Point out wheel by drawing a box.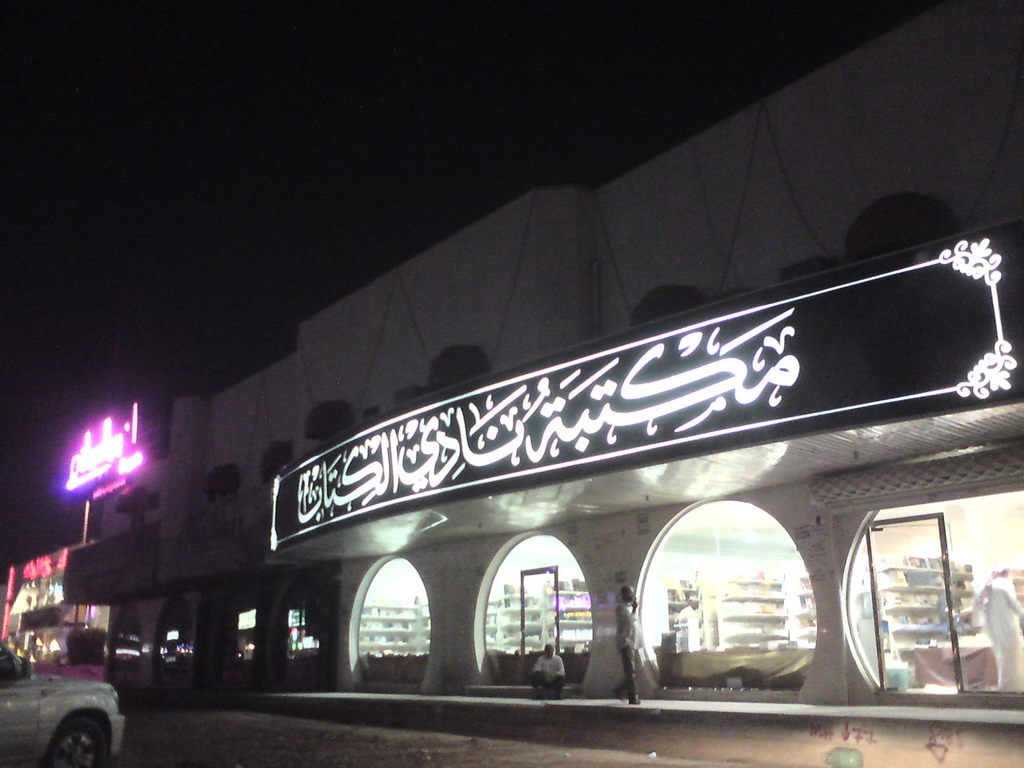
(left=45, top=711, right=111, bottom=767).
